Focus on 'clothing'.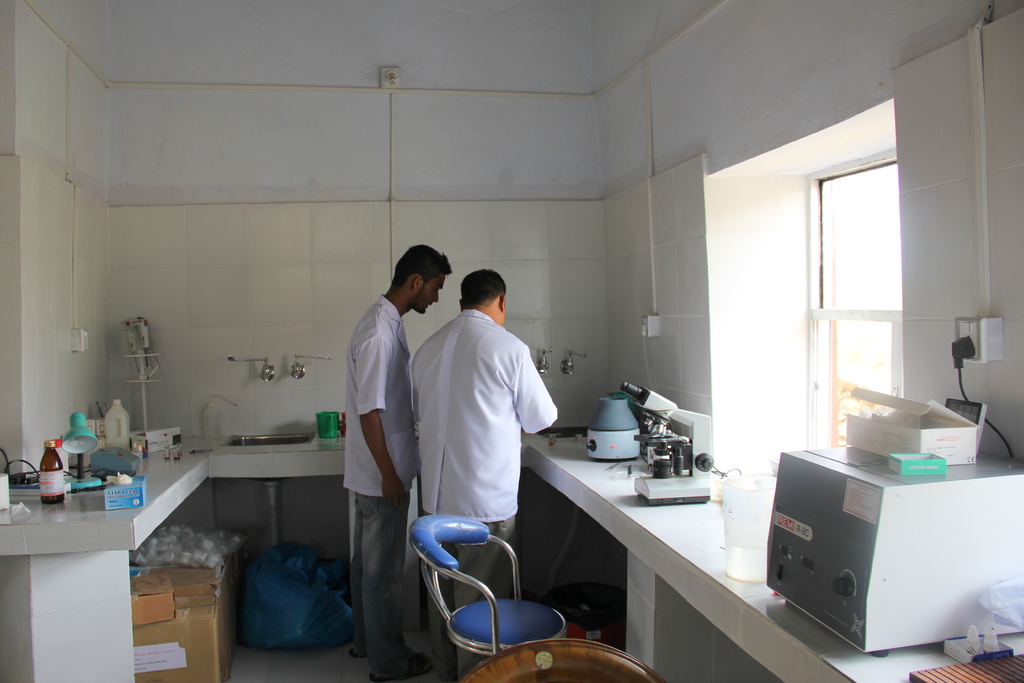
Focused at pyautogui.locateOnScreen(332, 262, 421, 623).
